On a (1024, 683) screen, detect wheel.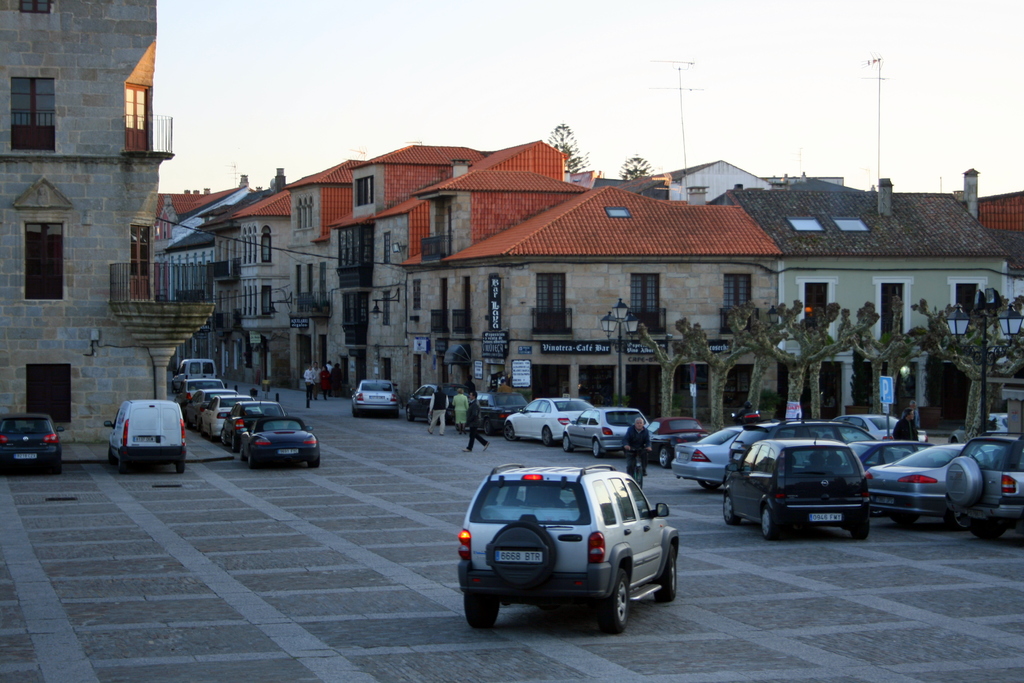
[x1=48, y1=457, x2=63, y2=475].
